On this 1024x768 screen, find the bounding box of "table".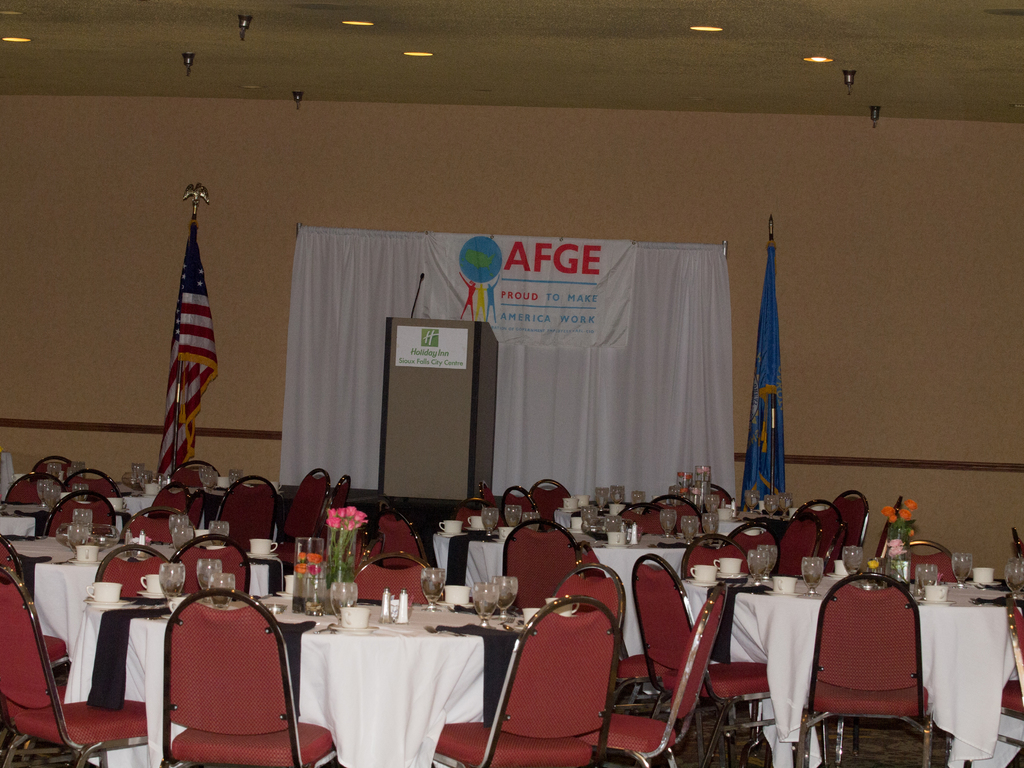
Bounding box: select_region(433, 522, 702, 661).
